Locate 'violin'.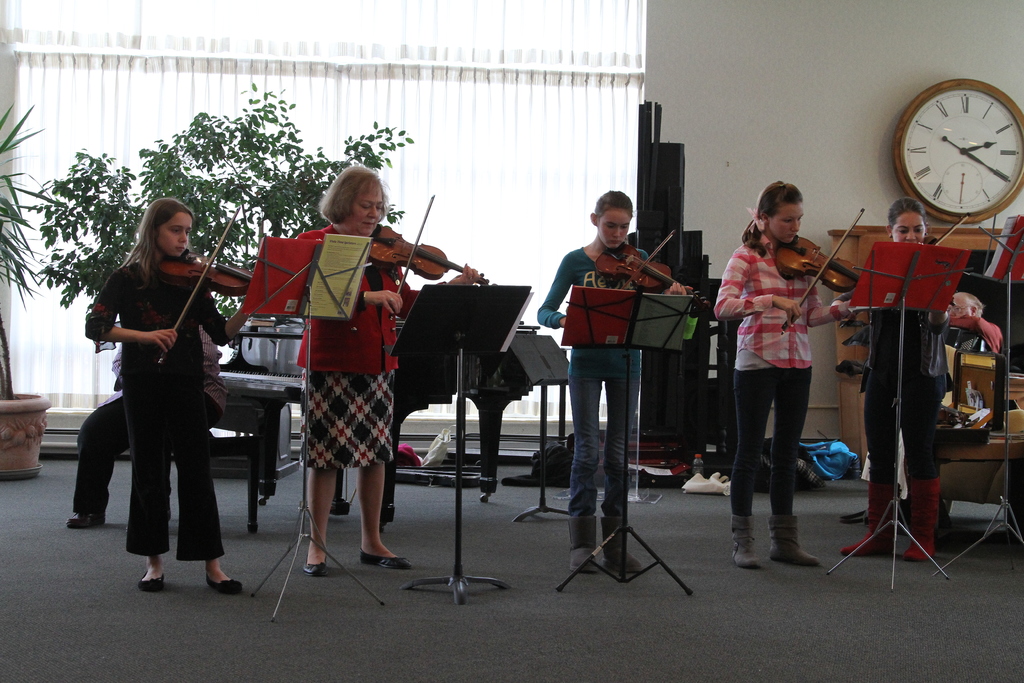
Bounding box: locate(595, 229, 722, 315).
